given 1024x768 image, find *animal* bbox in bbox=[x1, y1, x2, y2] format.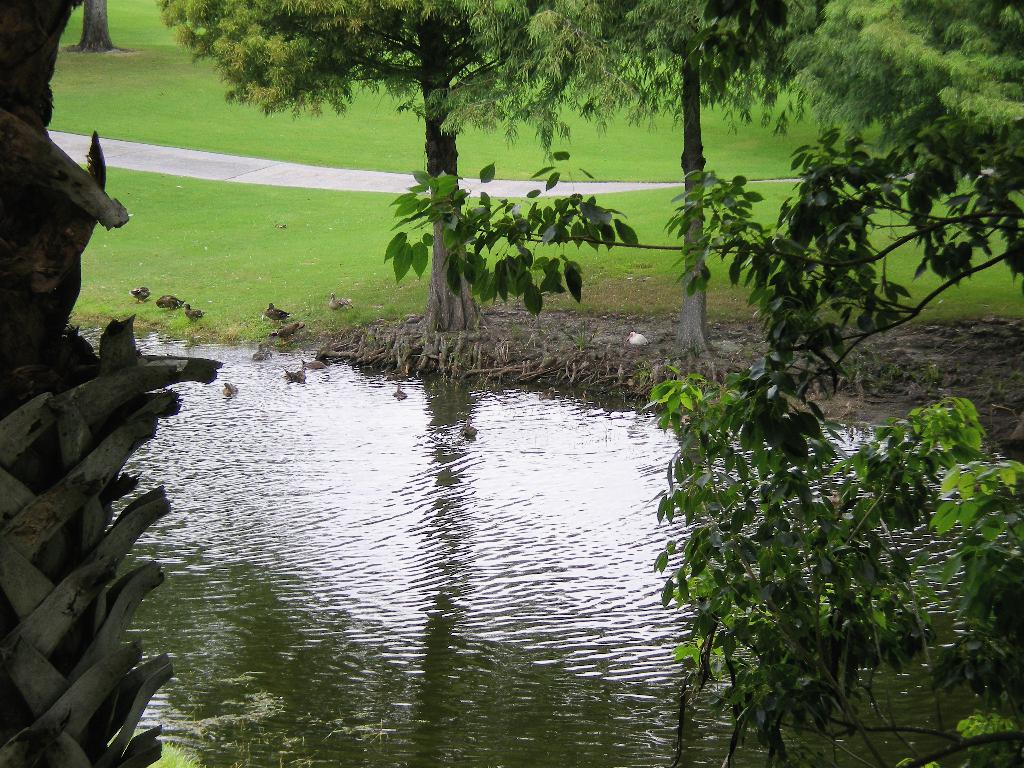
bbox=[262, 298, 289, 321].
